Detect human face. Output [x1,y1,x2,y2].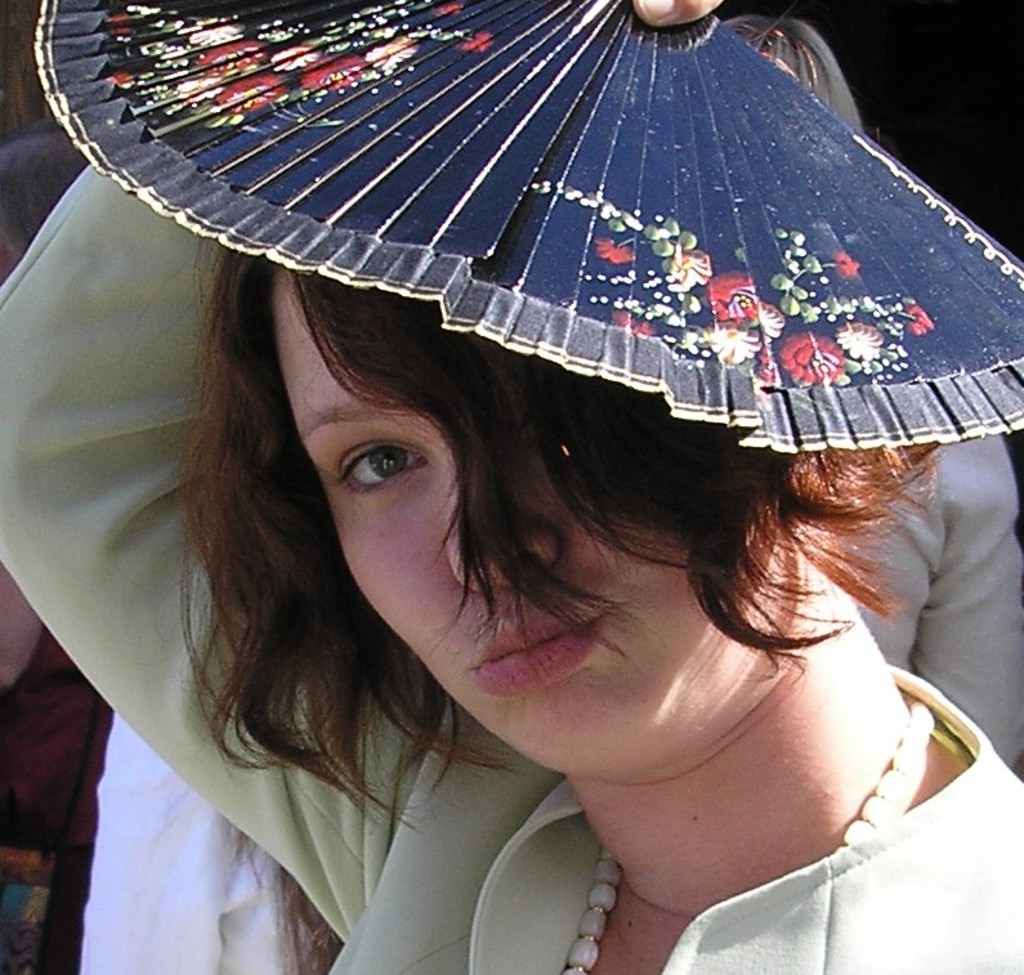
[286,259,756,775].
